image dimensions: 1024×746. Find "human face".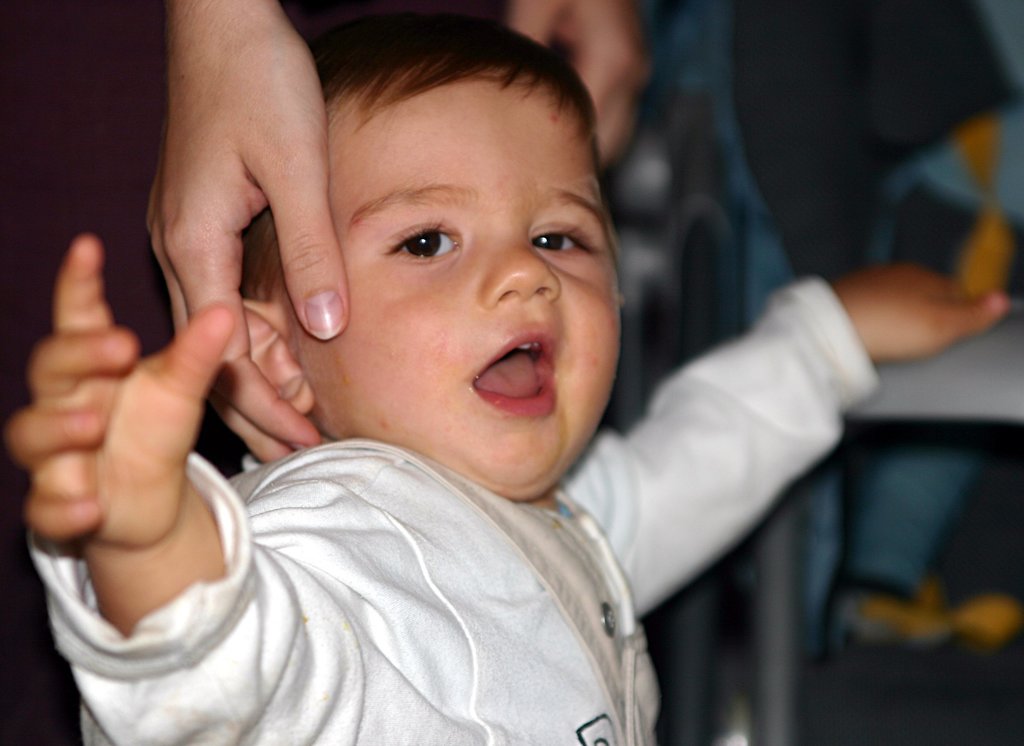
292:70:636:505.
